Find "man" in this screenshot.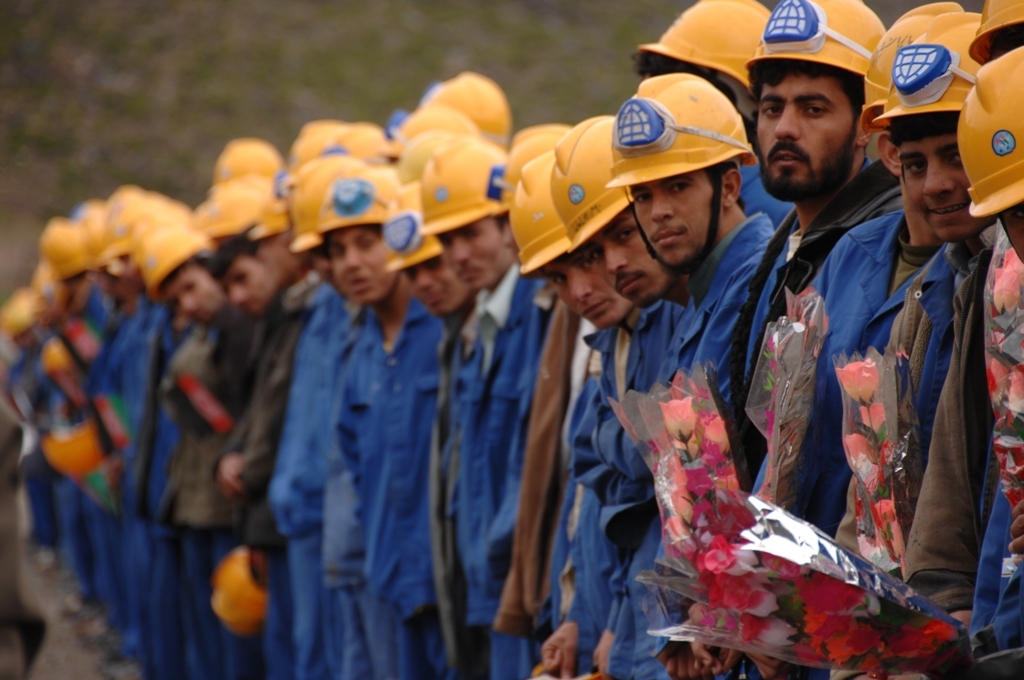
The bounding box for "man" is 138,230,258,679.
